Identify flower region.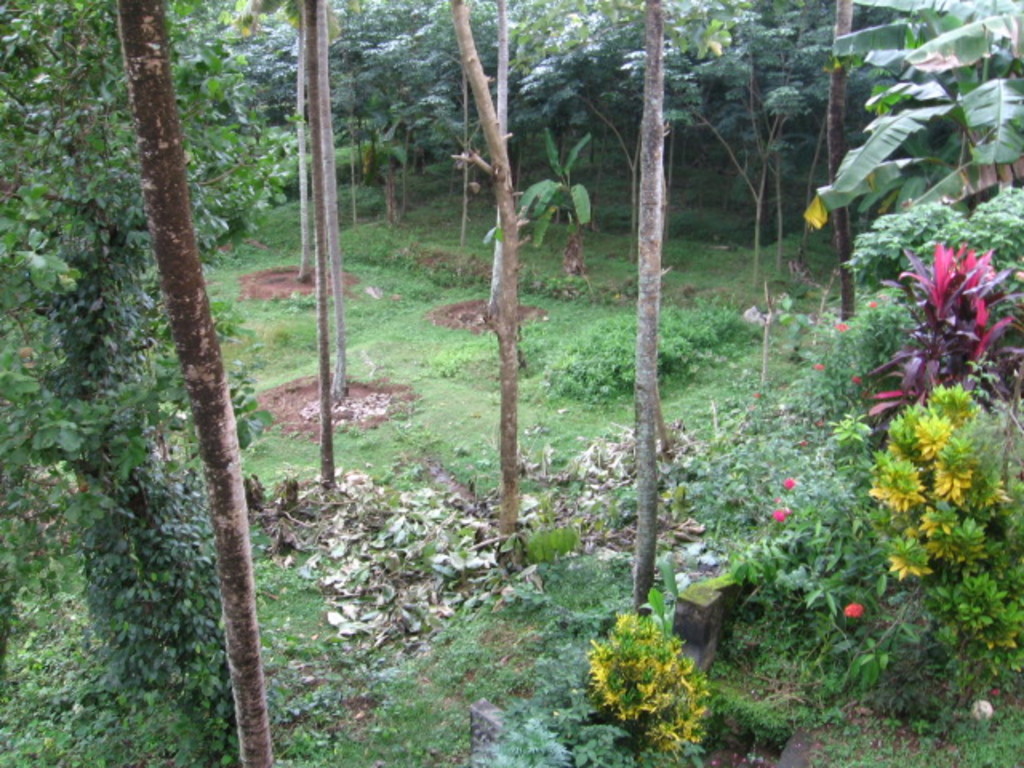
Region: [left=845, top=598, right=859, bottom=621].
